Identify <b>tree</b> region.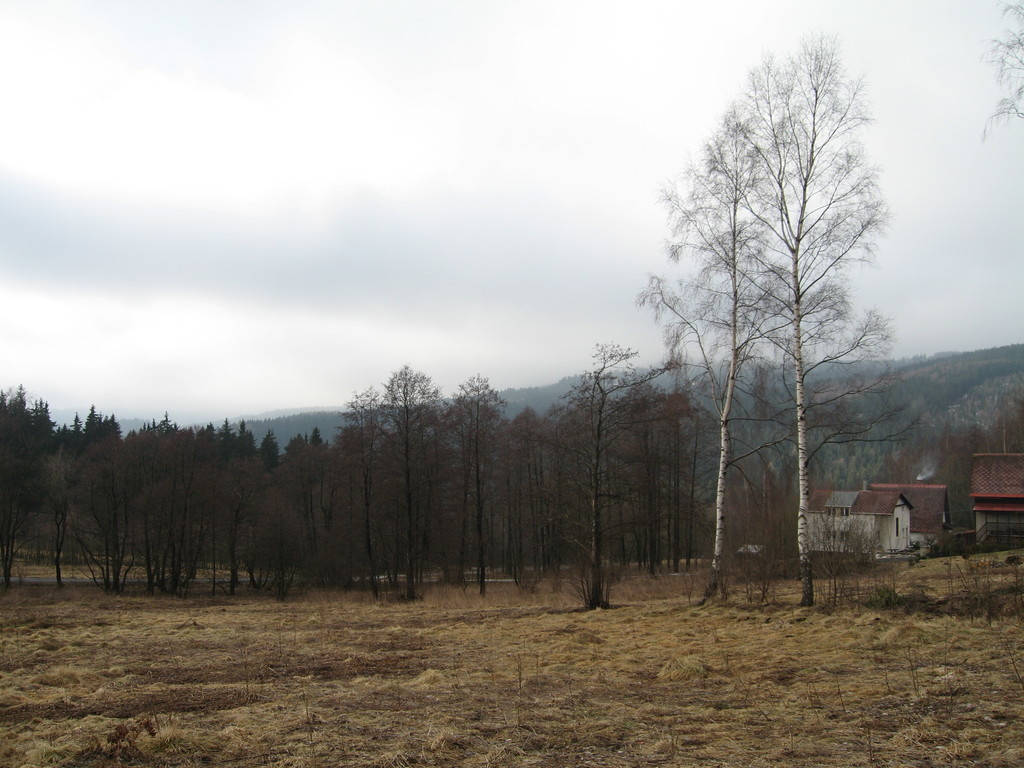
Region: region(633, 25, 899, 616).
